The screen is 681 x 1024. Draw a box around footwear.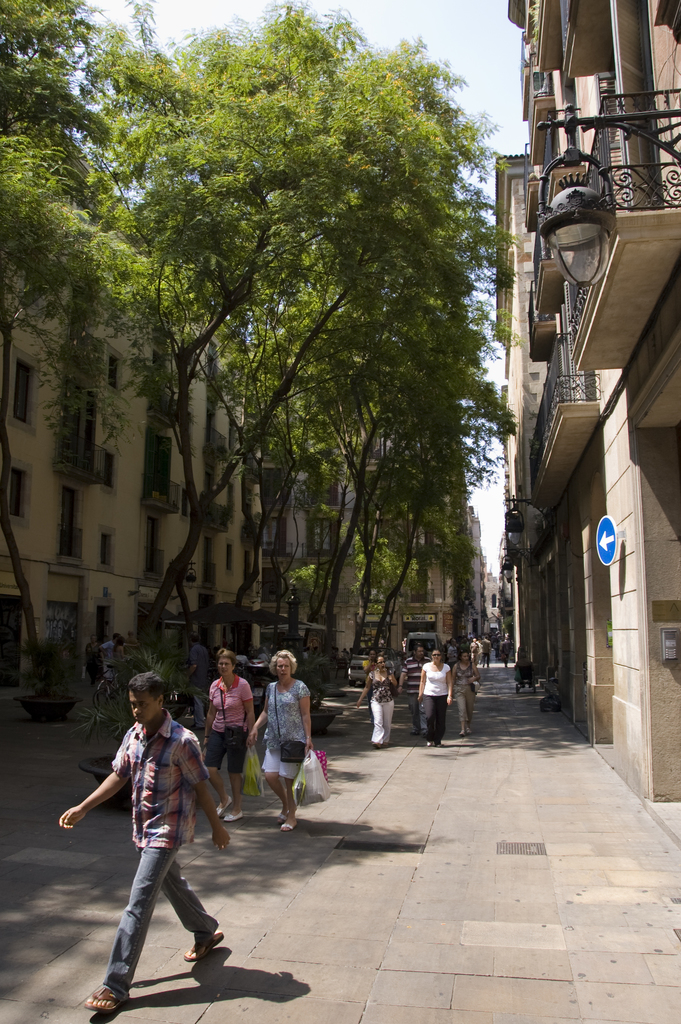
rect(216, 792, 237, 818).
